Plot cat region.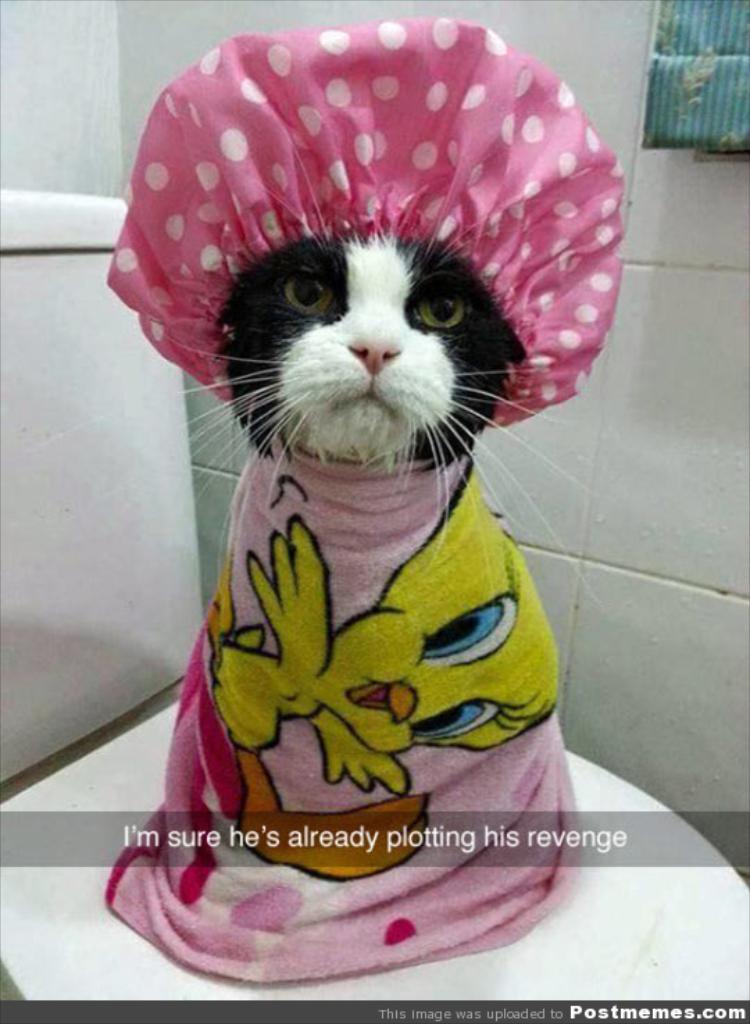
Plotted at Rect(32, 135, 610, 620).
